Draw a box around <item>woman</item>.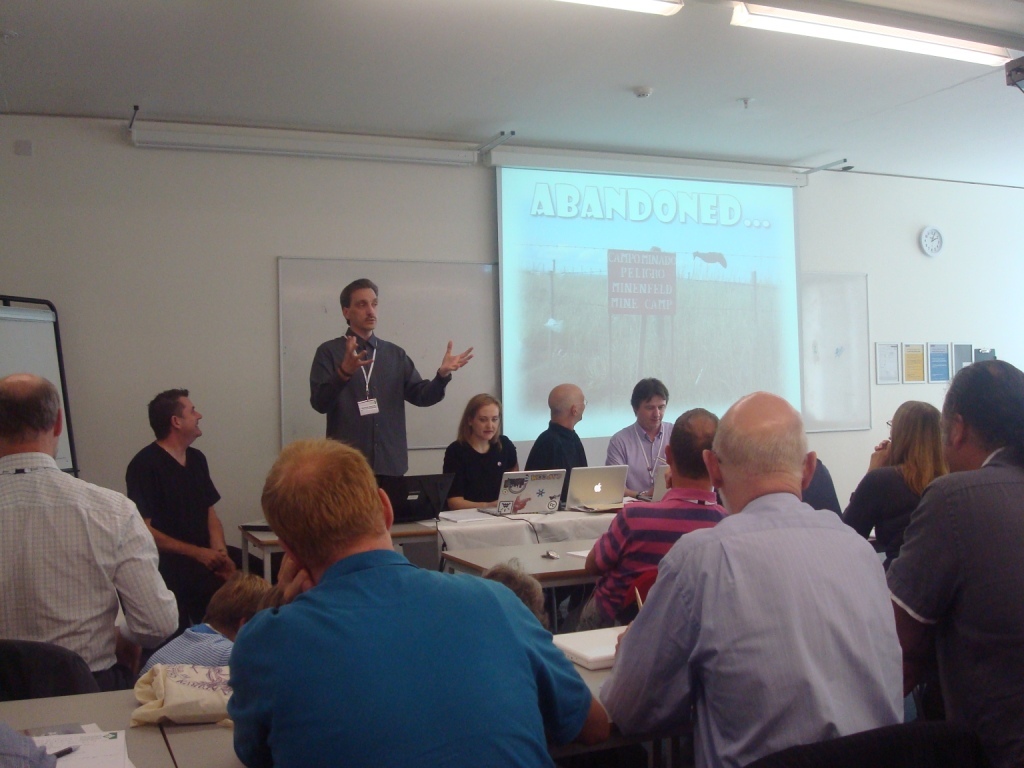
box=[443, 393, 519, 510].
